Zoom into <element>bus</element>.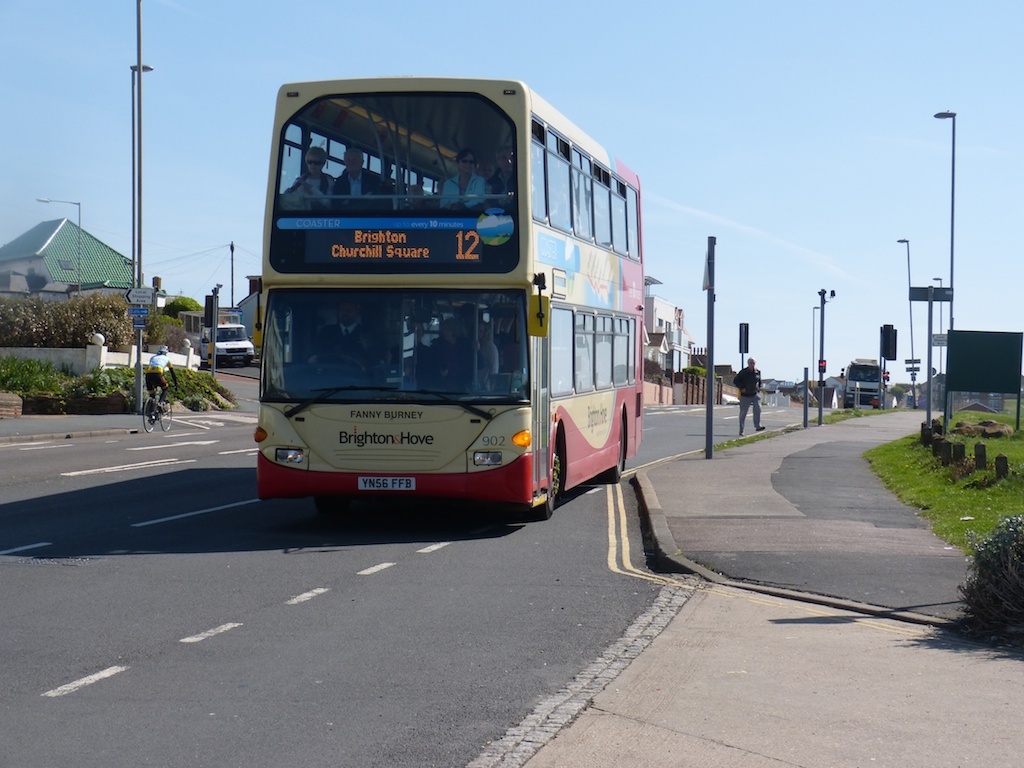
Zoom target: (254,76,646,521).
